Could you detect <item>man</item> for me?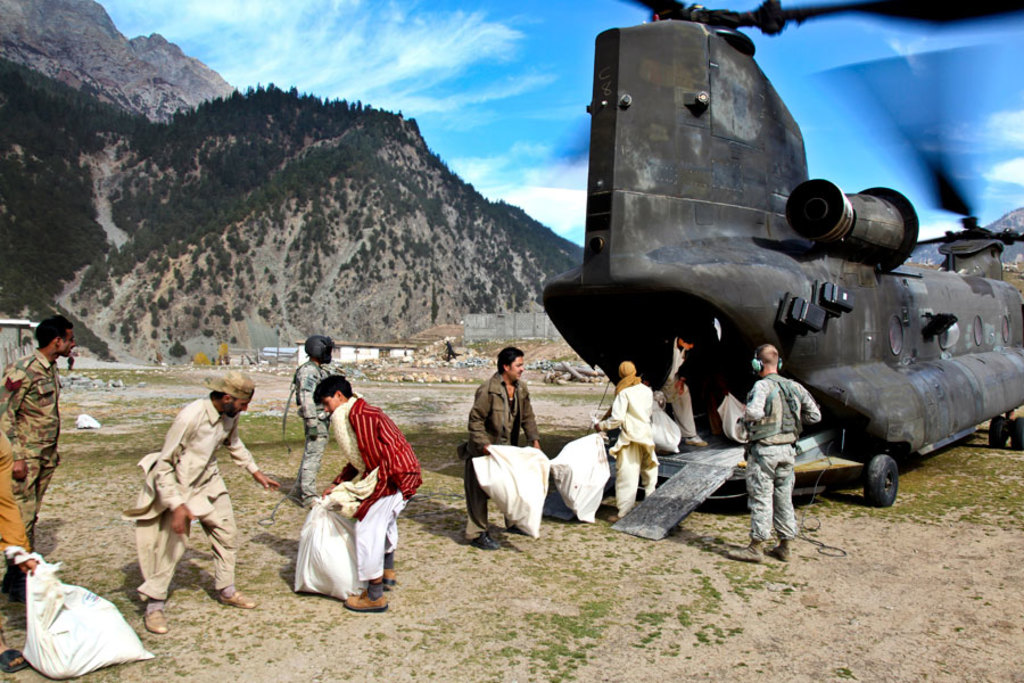
Detection result: [724,336,817,567].
